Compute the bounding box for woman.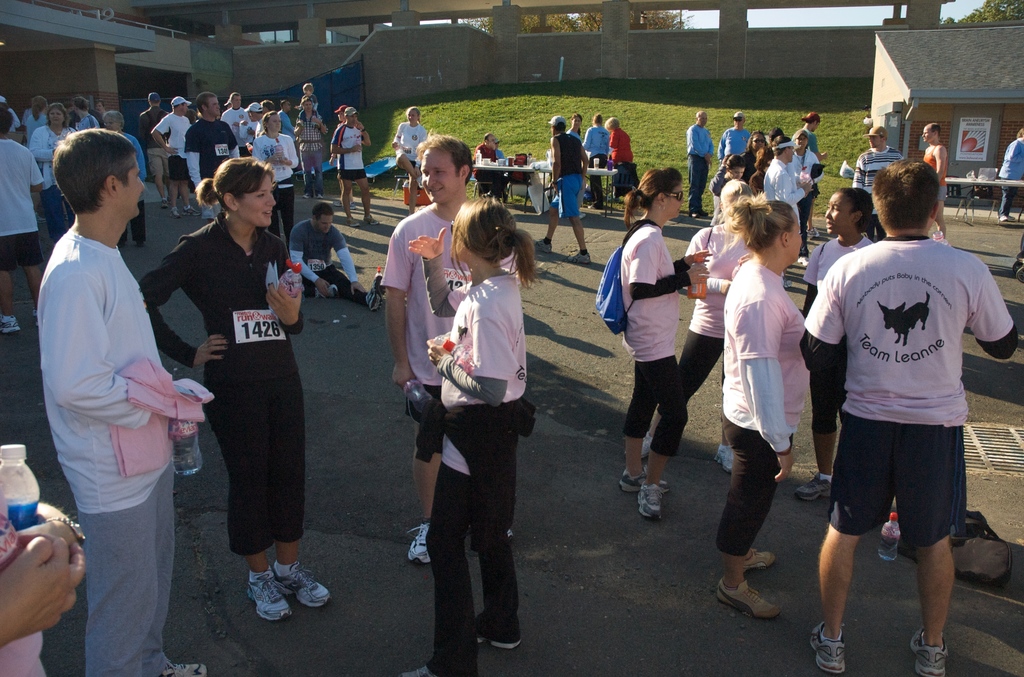
673, 136, 769, 441.
